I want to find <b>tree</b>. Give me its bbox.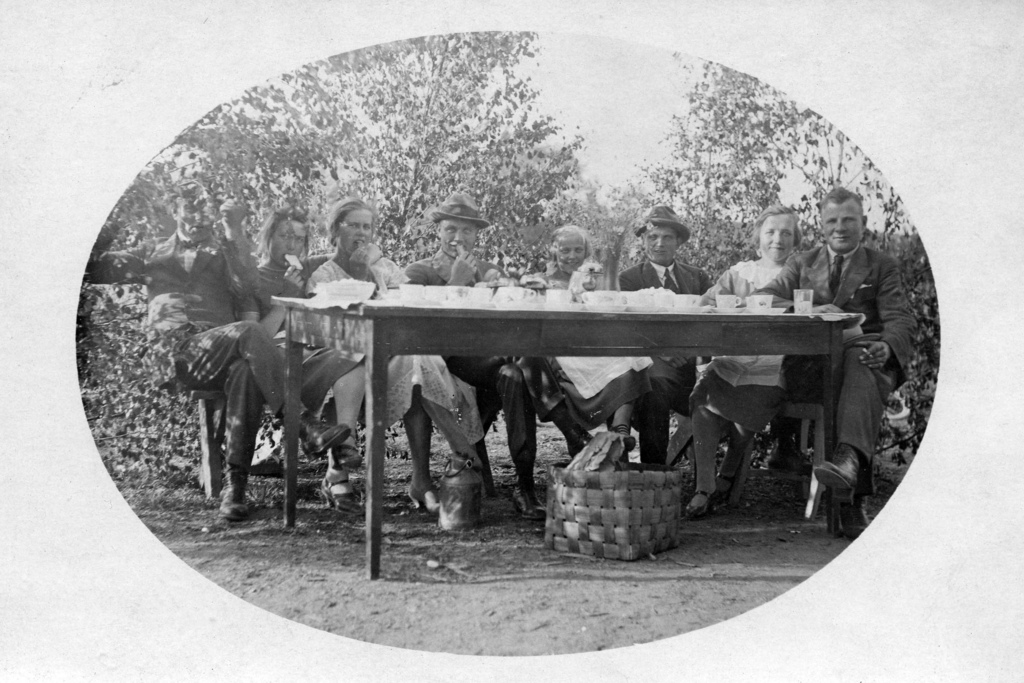
[604,49,907,286].
